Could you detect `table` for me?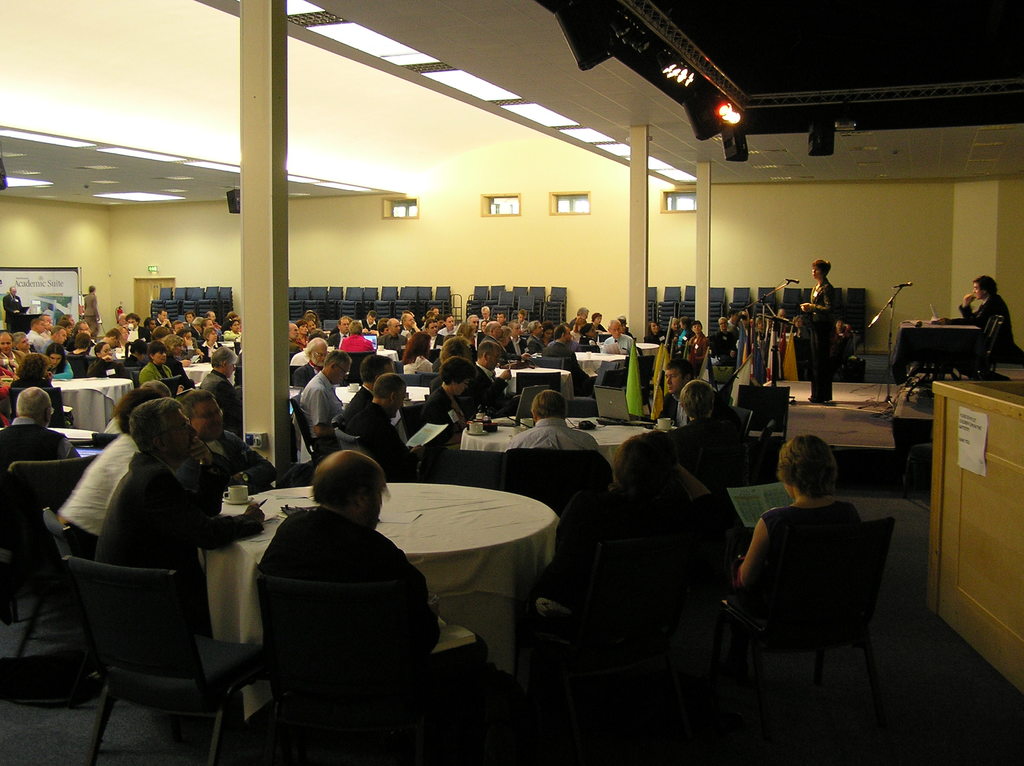
Detection result: bbox=[495, 363, 573, 401].
